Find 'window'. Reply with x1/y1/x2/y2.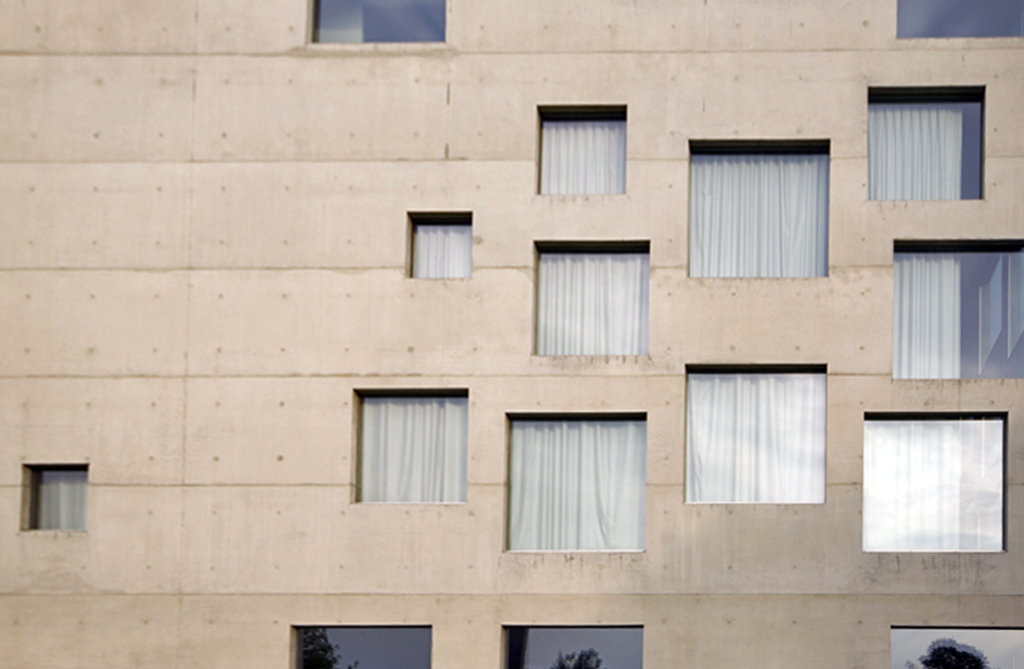
19/464/89/533.
